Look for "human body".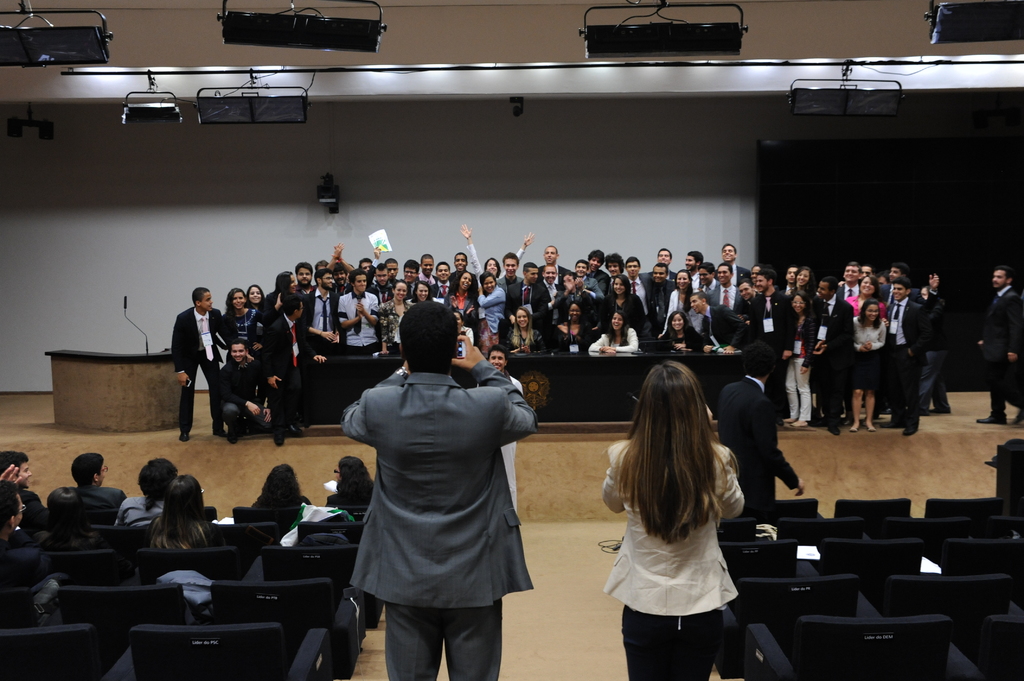
Found: crop(708, 376, 804, 500).
